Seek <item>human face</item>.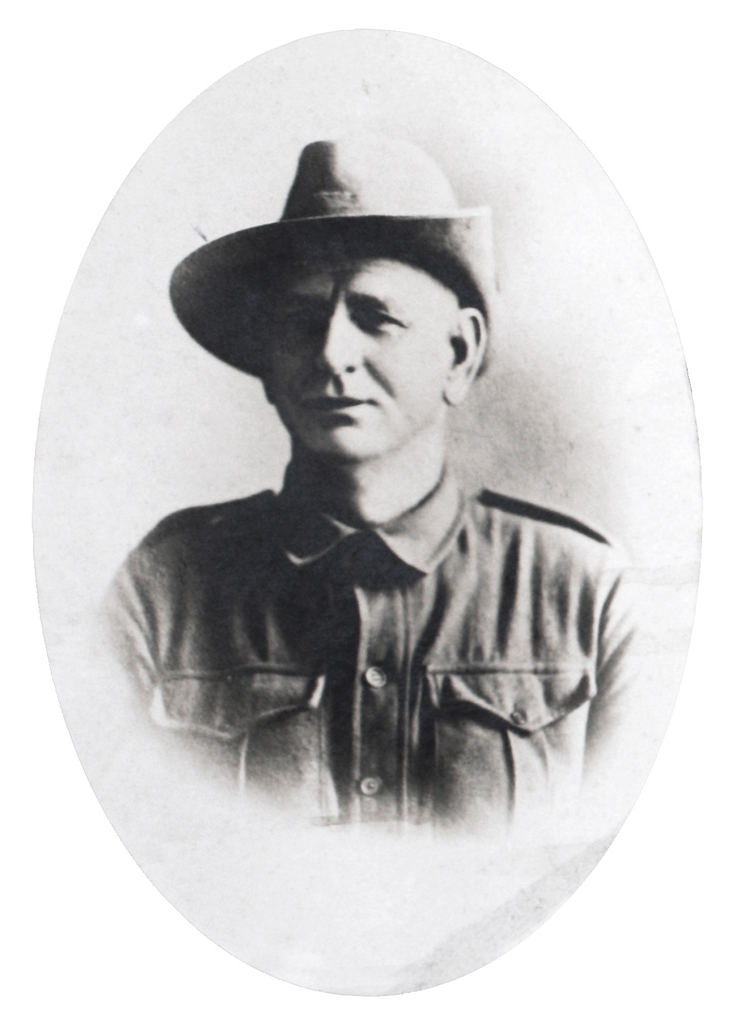
[x1=262, y1=249, x2=453, y2=476].
